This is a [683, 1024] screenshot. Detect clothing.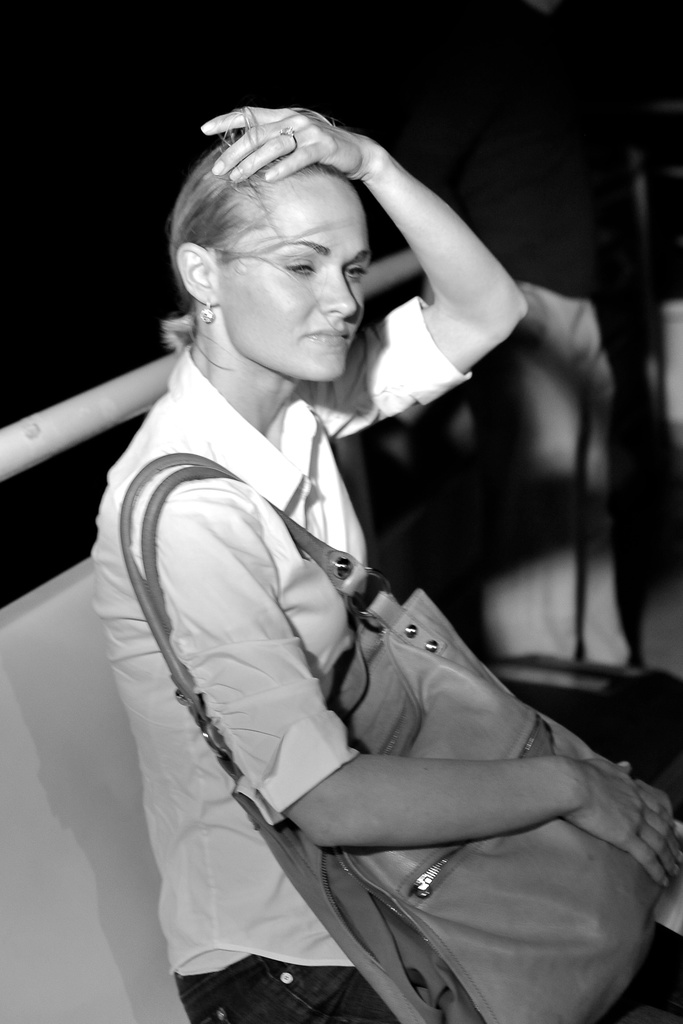
BBox(75, 230, 633, 987).
